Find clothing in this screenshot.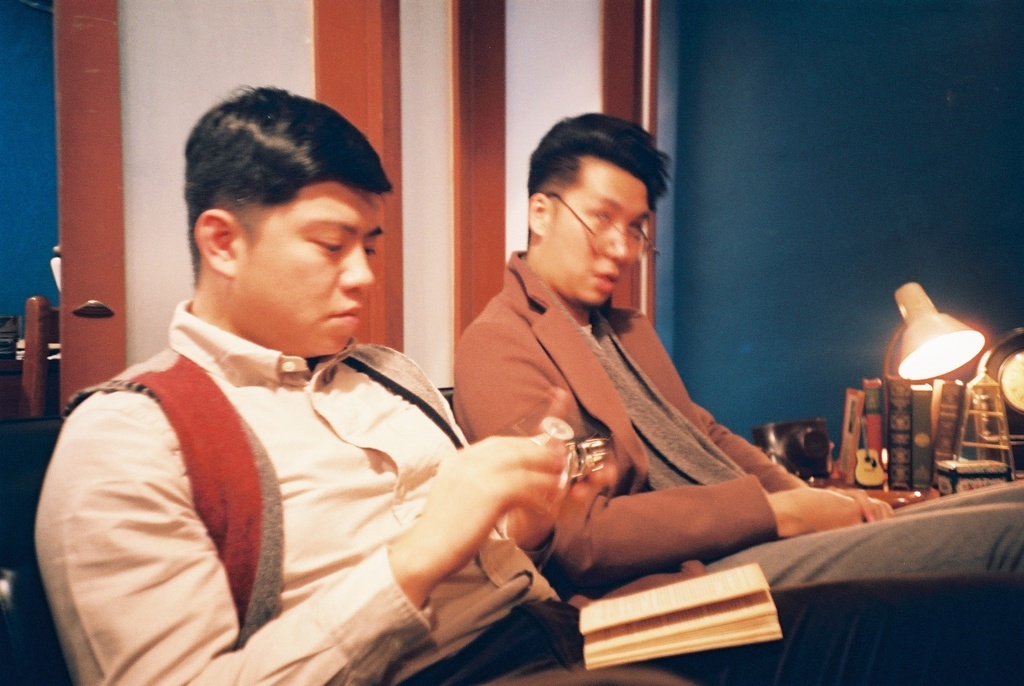
The bounding box for clothing is <box>44,266,544,685</box>.
